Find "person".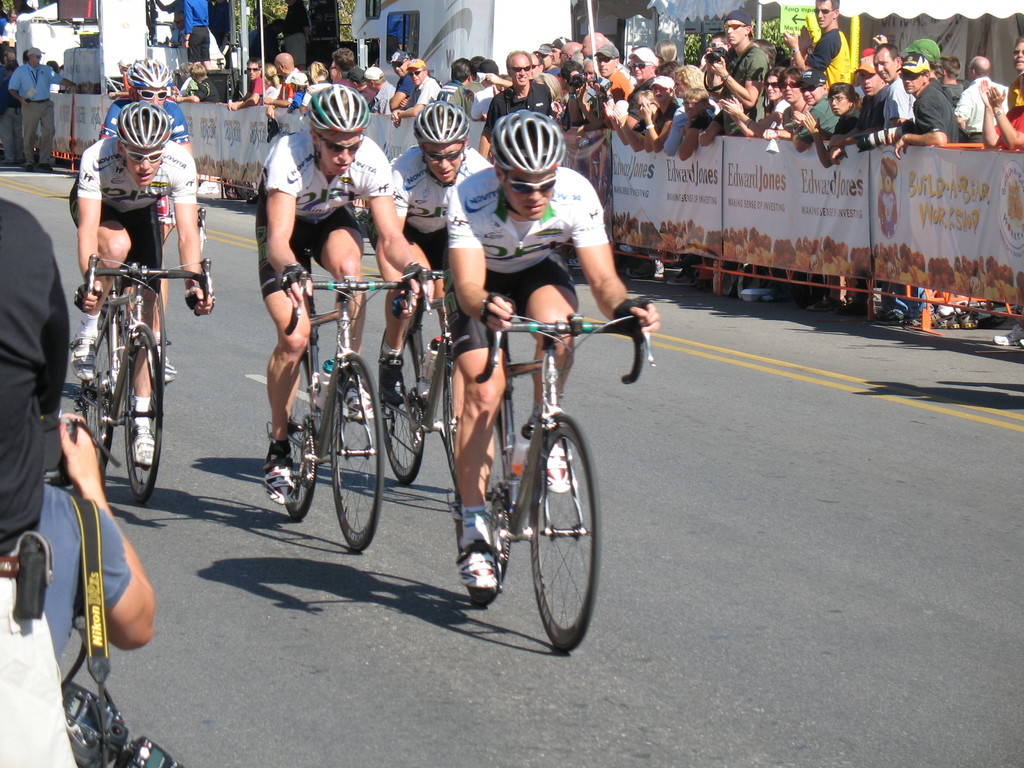
{"left": 1, "top": 8, "right": 22, "bottom": 41}.
